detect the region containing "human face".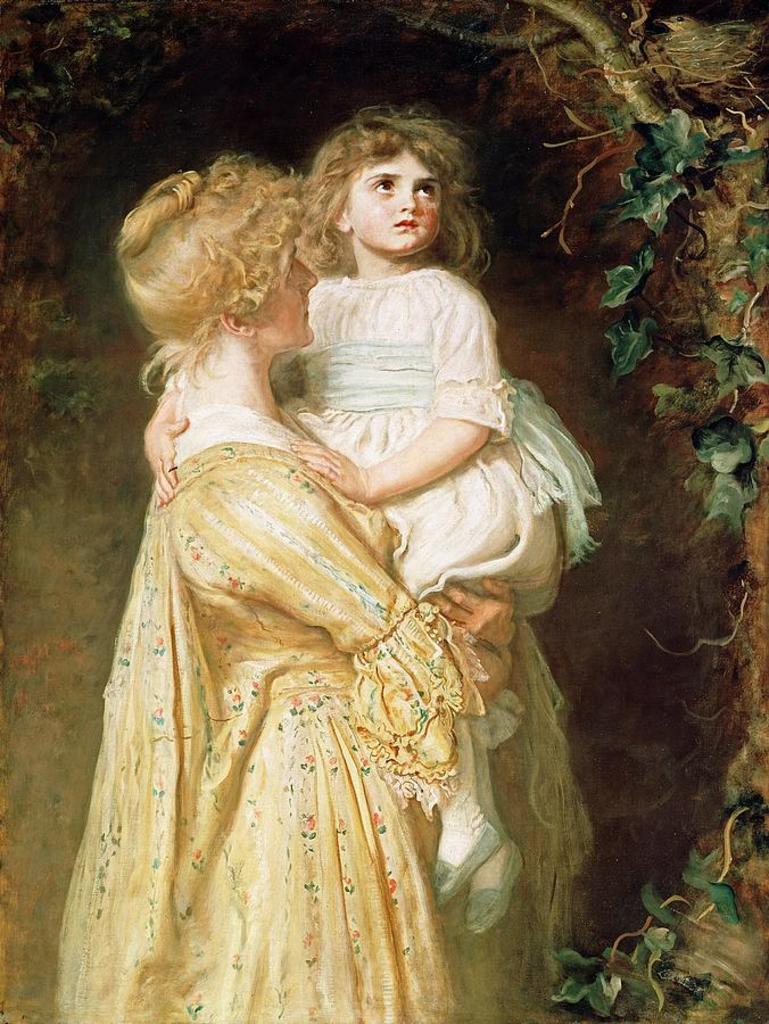
{"left": 245, "top": 226, "right": 316, "bottom": 346}.
